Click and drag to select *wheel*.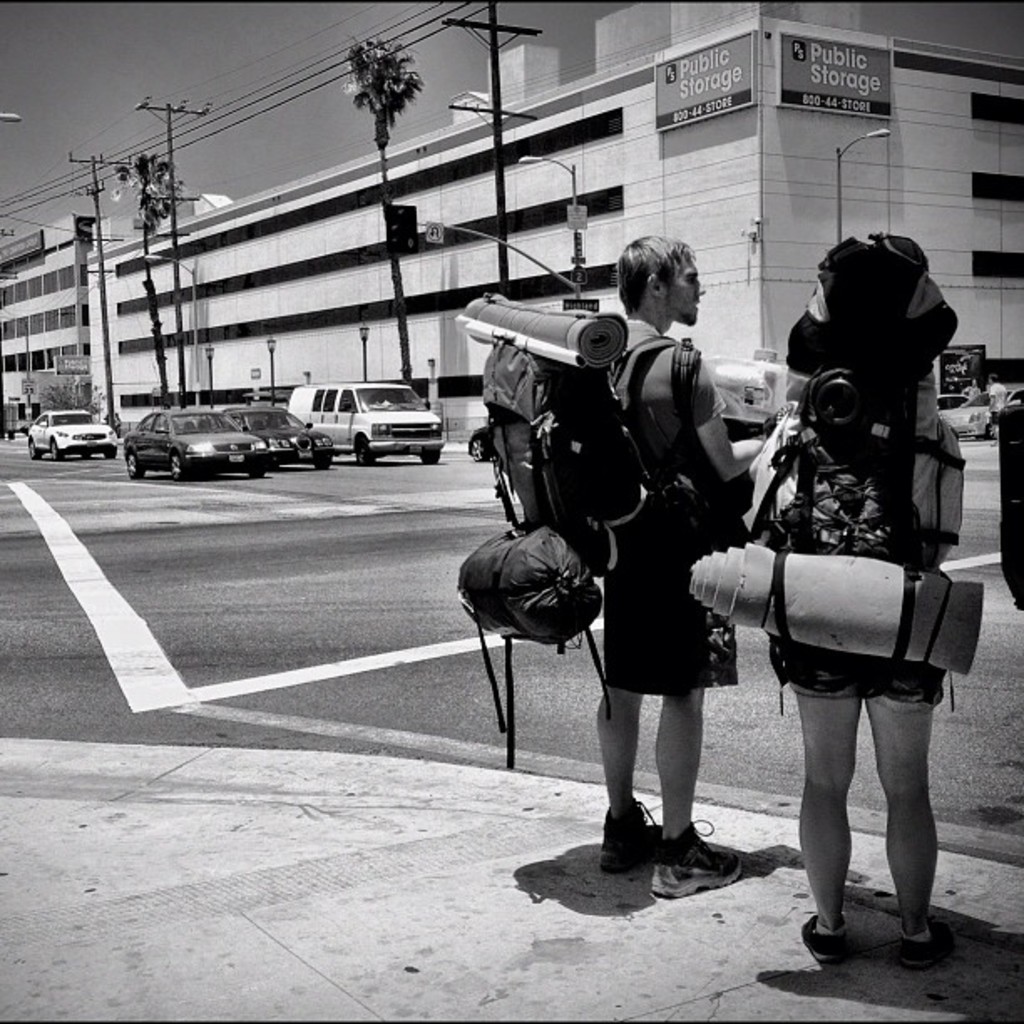
Selection: x1=120, y1=453, x2=144, y2=480.
